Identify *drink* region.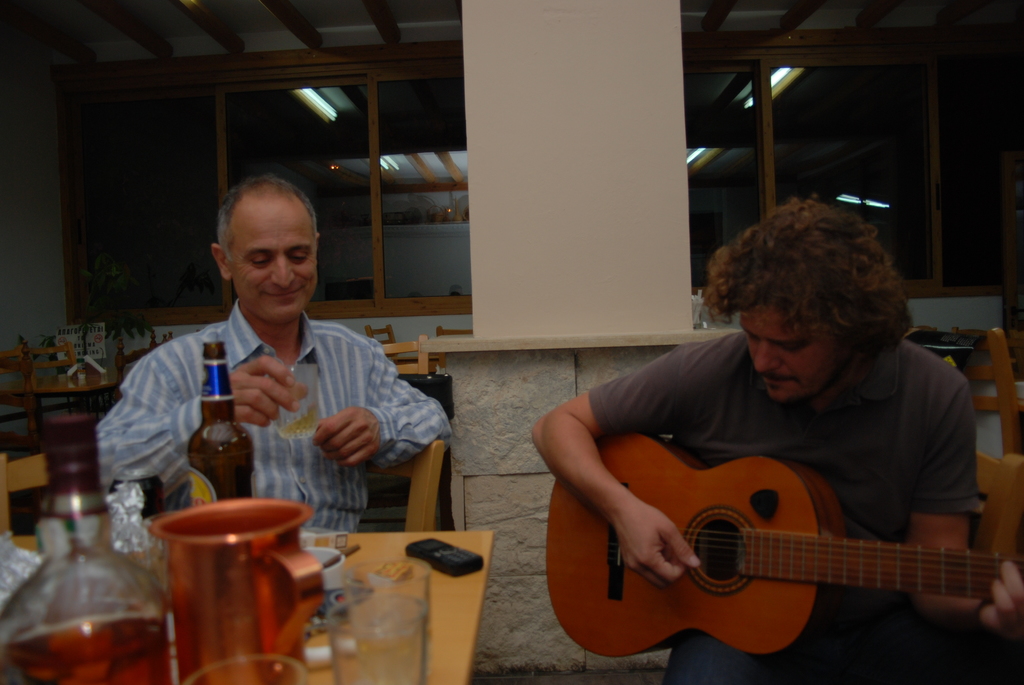
Region: locate(0, 416, 173, 684).
